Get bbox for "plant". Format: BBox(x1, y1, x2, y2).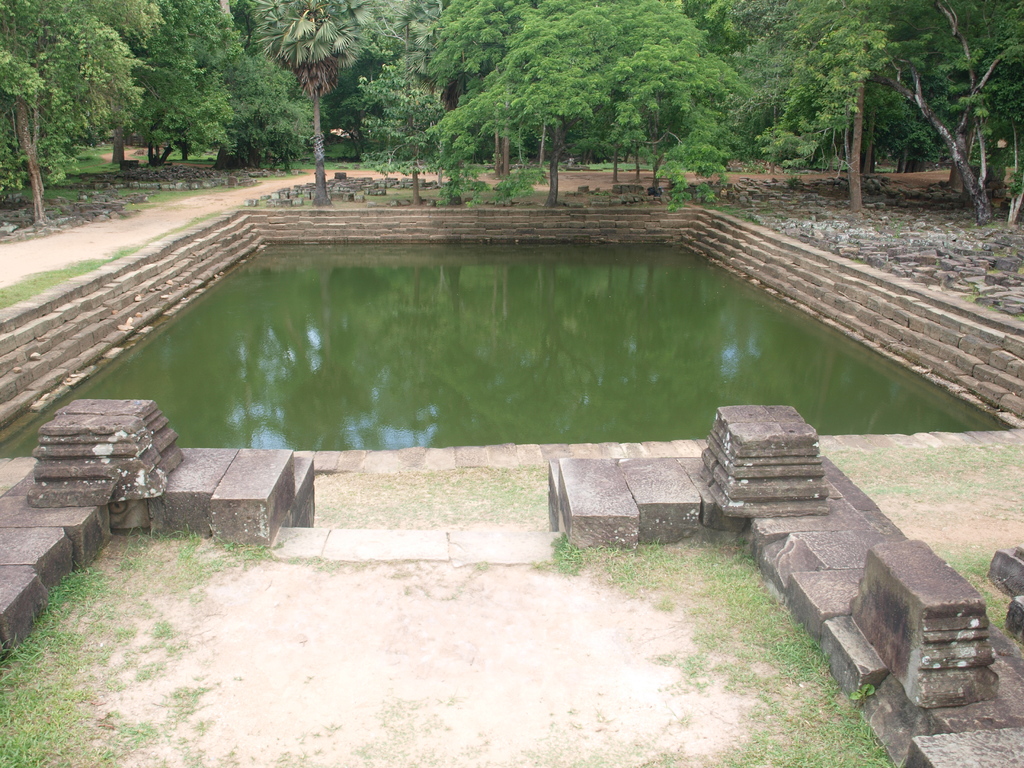
BBox(783, 173, 807, 187).
